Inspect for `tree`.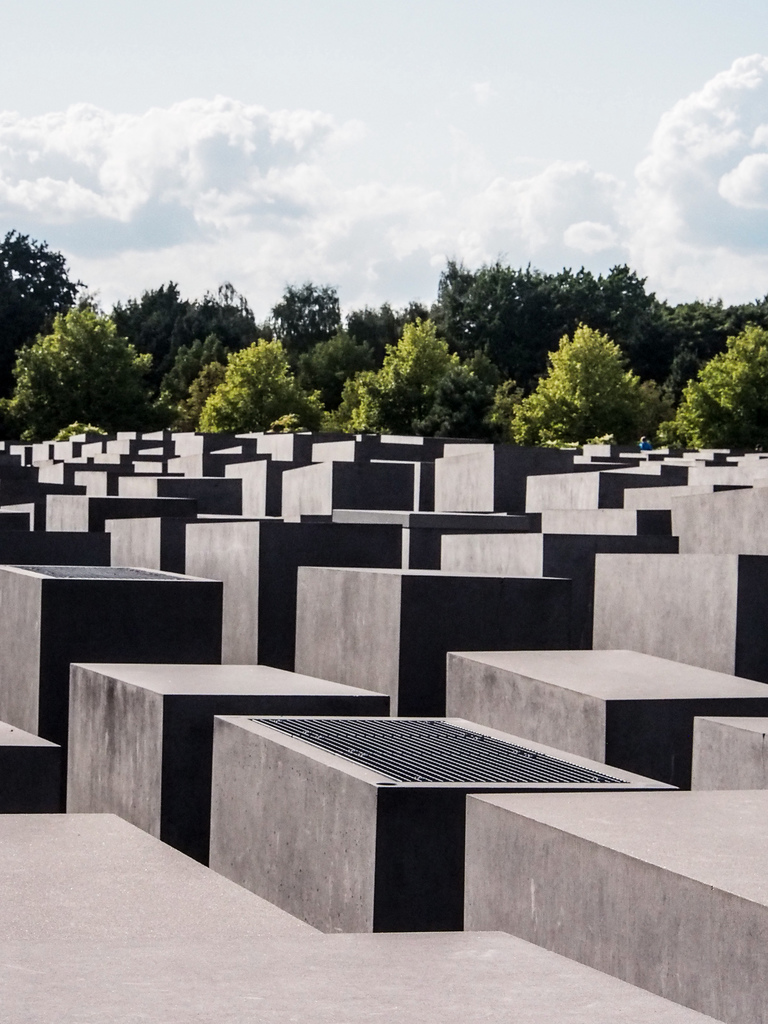
Inspection: crop(121, 278, 203, 392).
